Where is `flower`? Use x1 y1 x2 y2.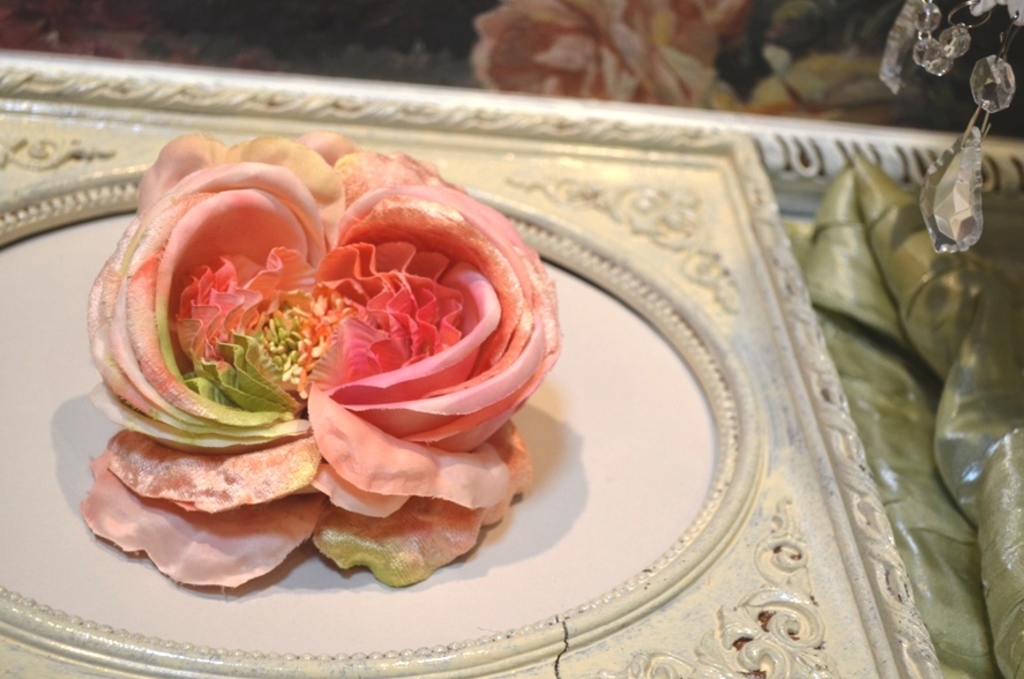
466 0 753 109.
